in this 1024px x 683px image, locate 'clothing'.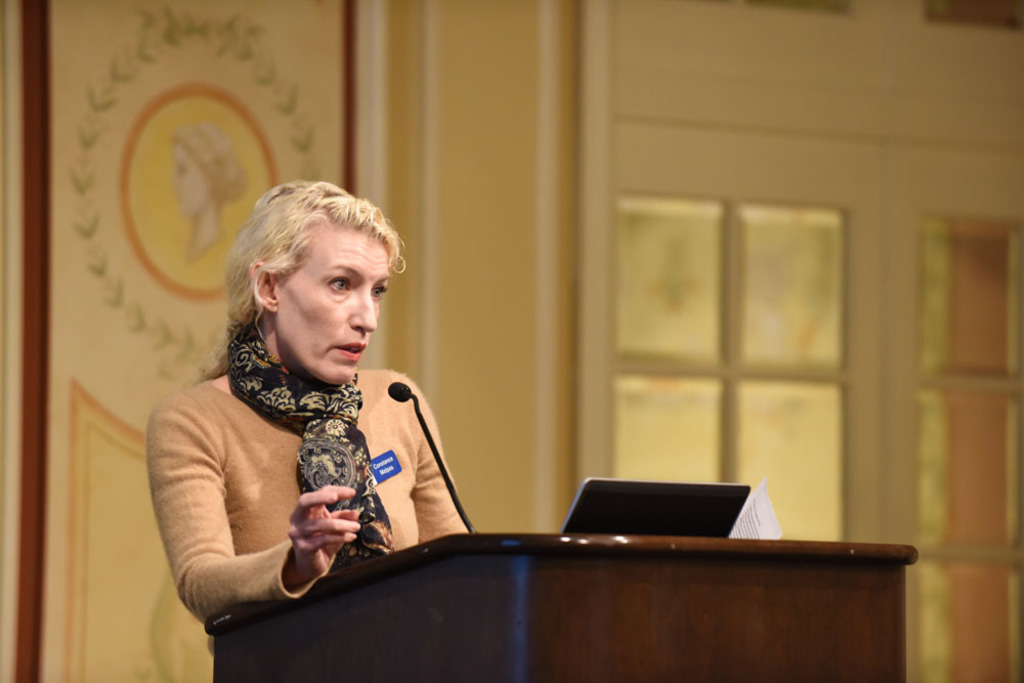
Bounding box: {"x1": 144, "y1": 304, "x2": 466, "y2": 637}.
